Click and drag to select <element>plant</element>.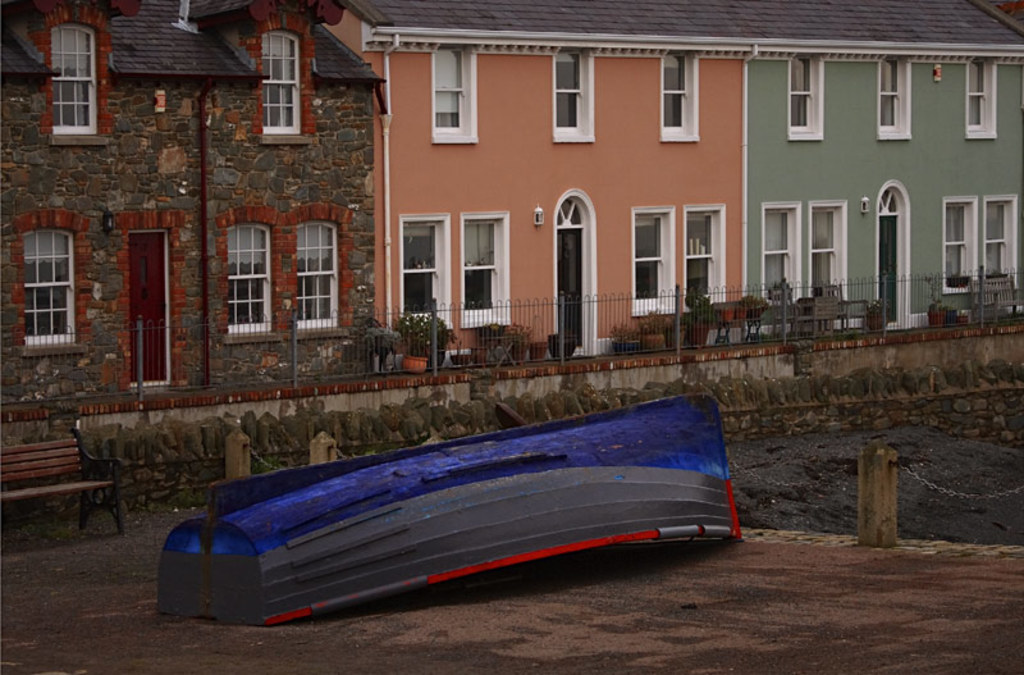
Selection: <box>741,287,771,315</box>.
